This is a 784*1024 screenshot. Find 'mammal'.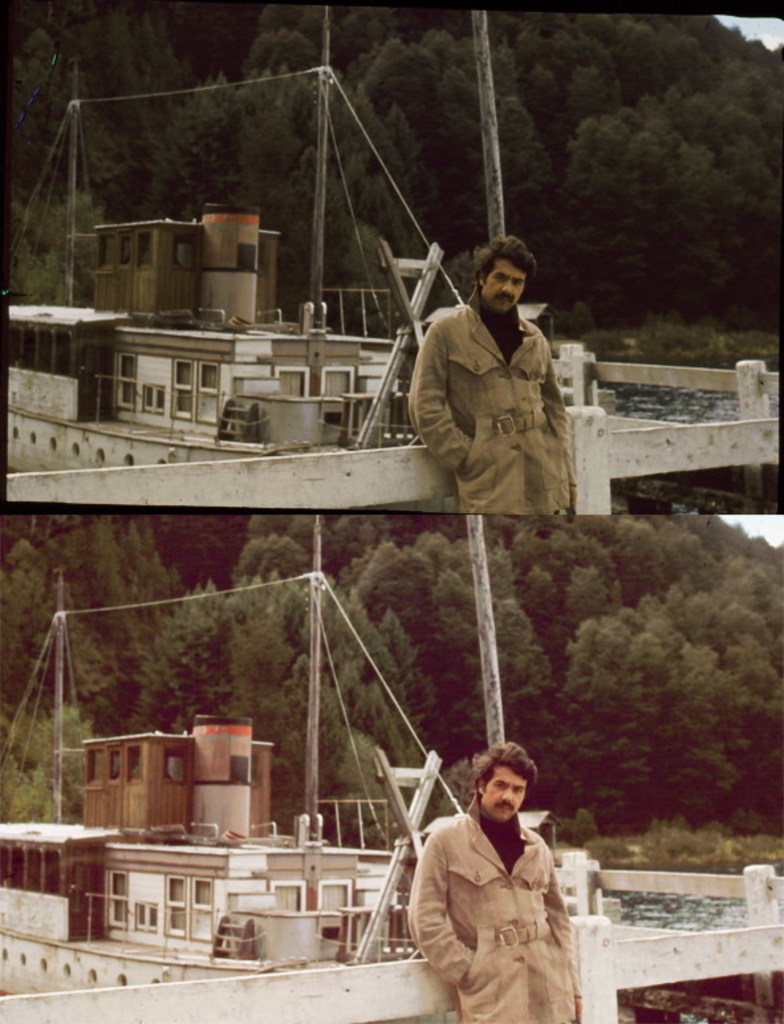
Bounding box: <bbox>403, 237, 584, 523</bbox>.
